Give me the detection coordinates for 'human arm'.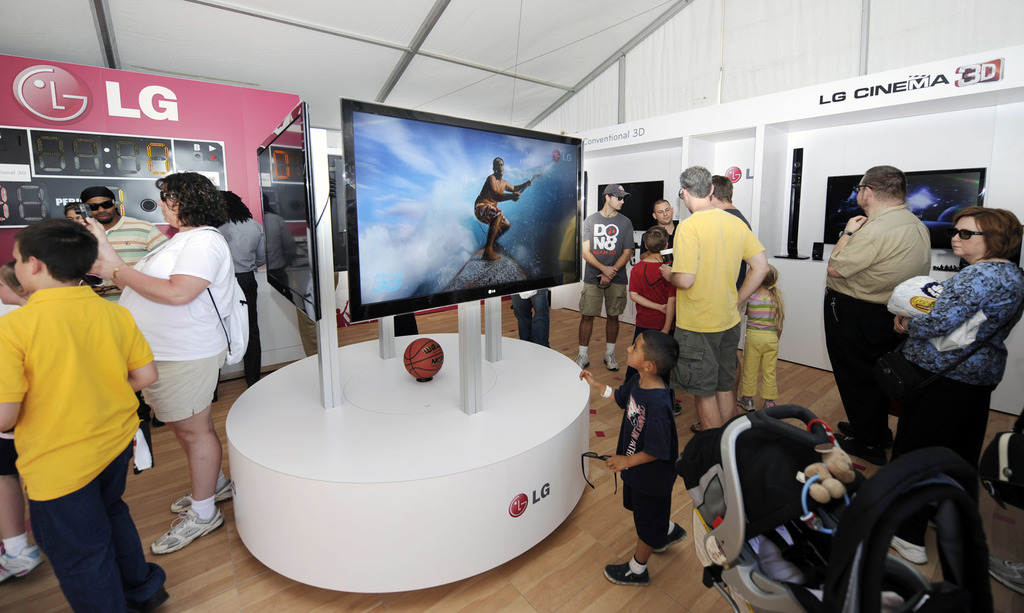
(255, 229, 264, 267).
